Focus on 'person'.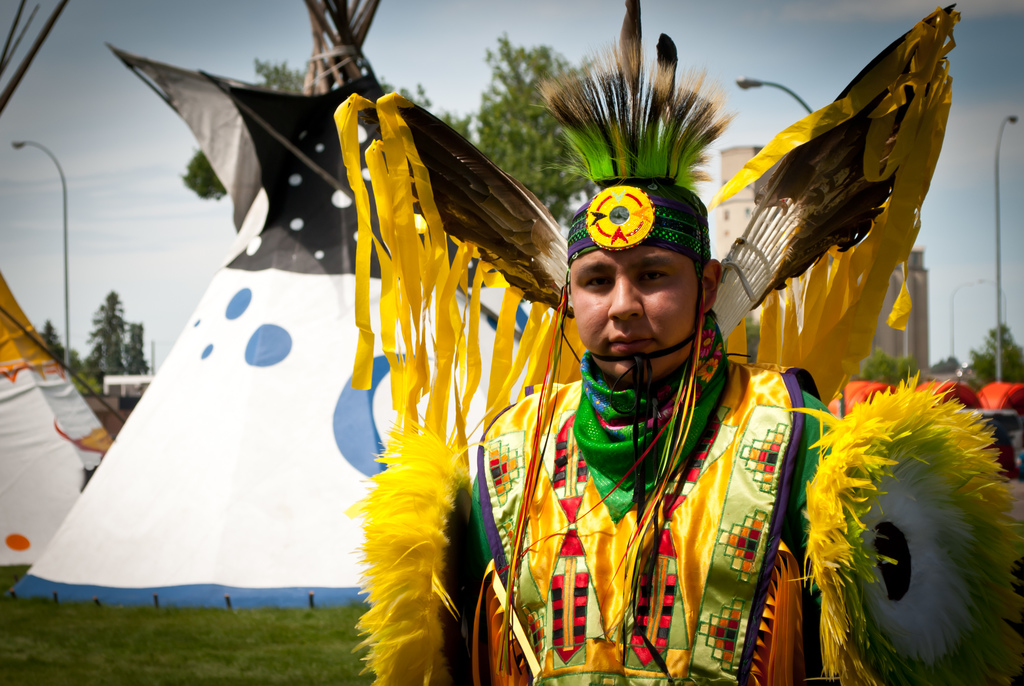
Focused at <box>467,183,835,685</box>.
